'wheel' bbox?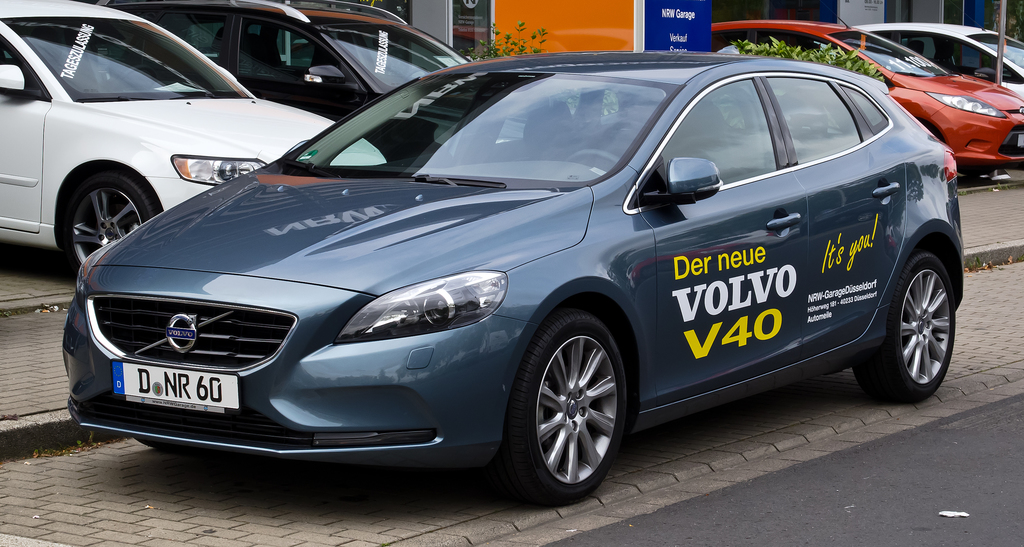
pyautogui.locateOnScreen(854, 256, 953, 404)
